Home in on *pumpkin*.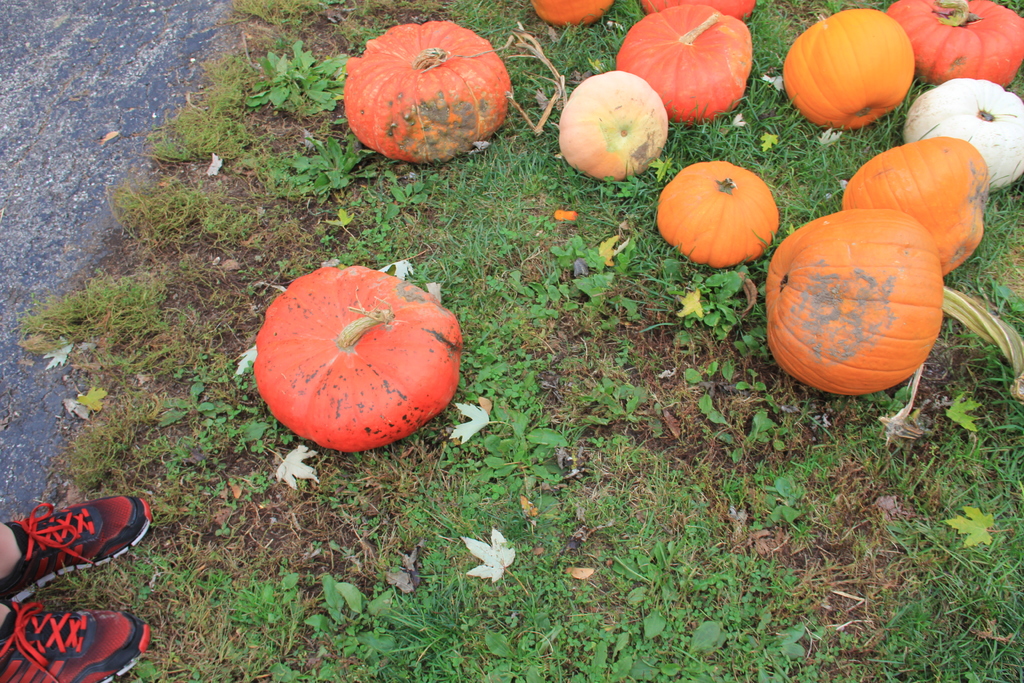
Homed in at Rect(897, 77, 1023, 186).
